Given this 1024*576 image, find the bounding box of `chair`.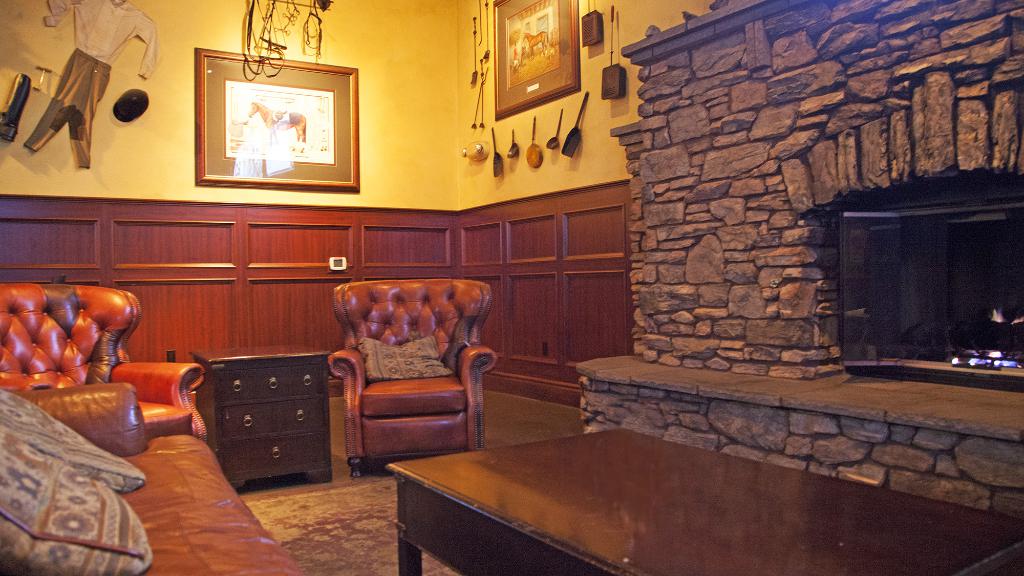
{"x1": 314, "y1": 272, "x2": 488, "y2": 473}.
